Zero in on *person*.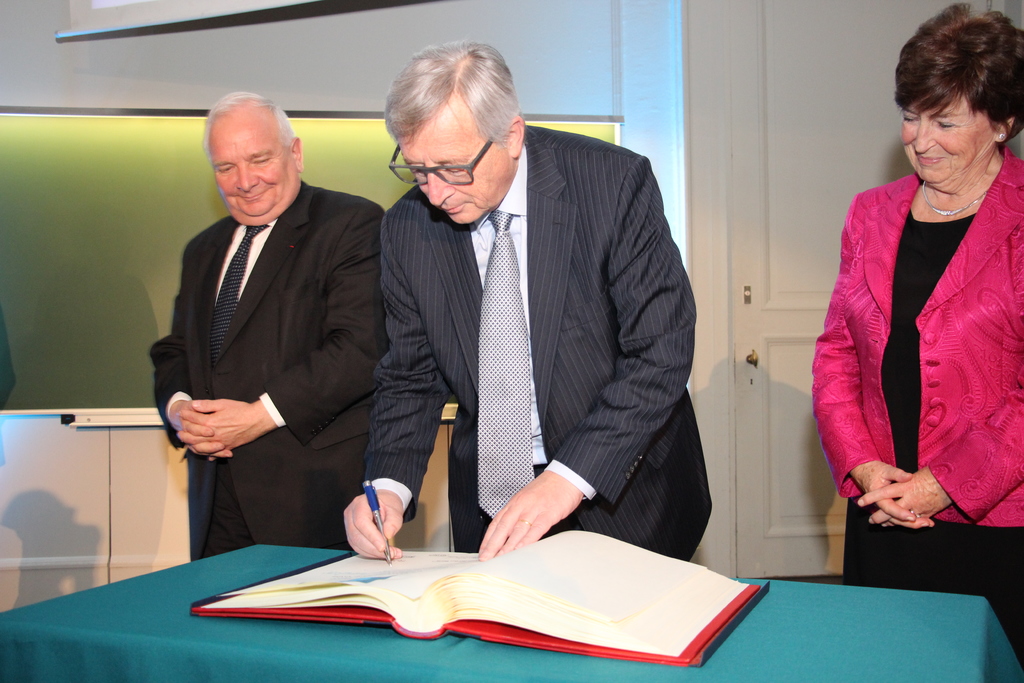
Zeroed in: bbox=[145, 90, 385, 561].
